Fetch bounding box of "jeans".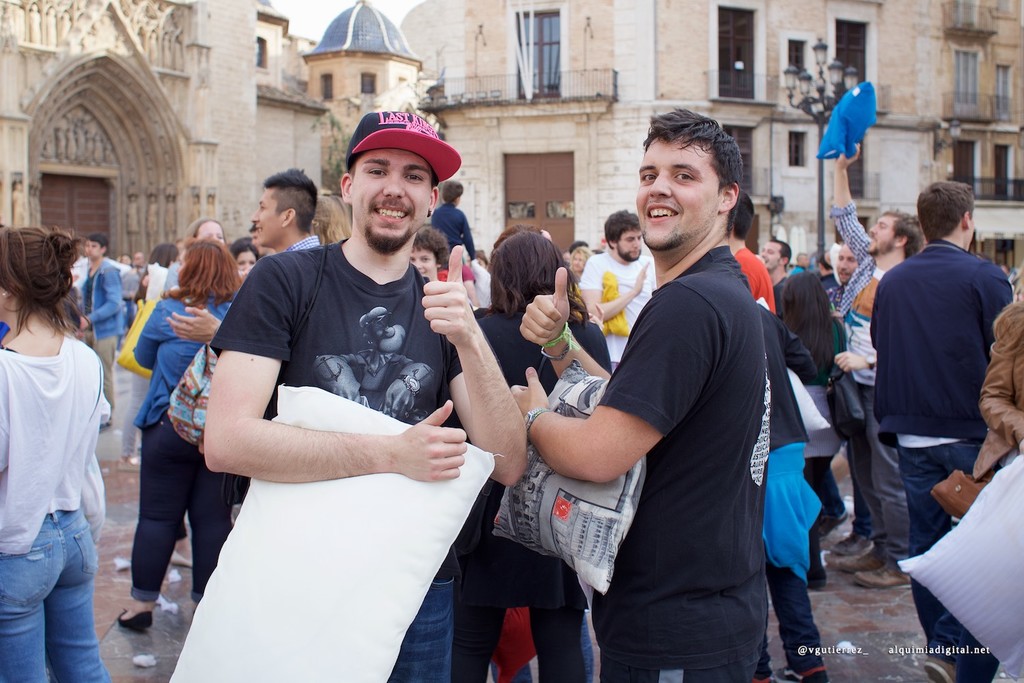
Bbox: x1=764, y1=557, x2=819, y2=678.
